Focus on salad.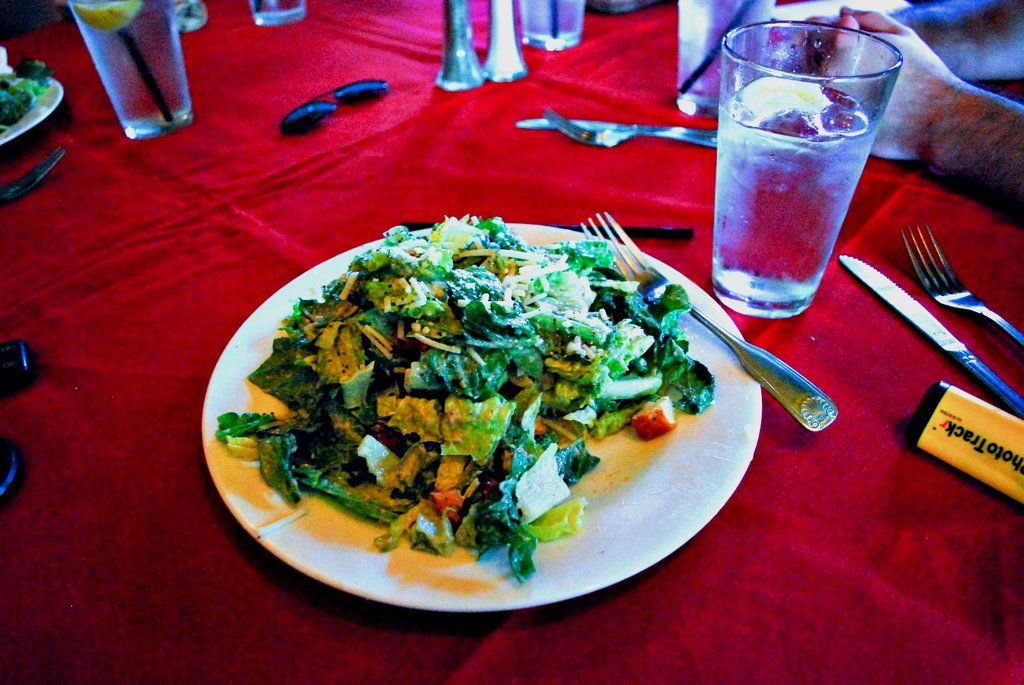
Focused at select_region(208, 211, 720, 584).
